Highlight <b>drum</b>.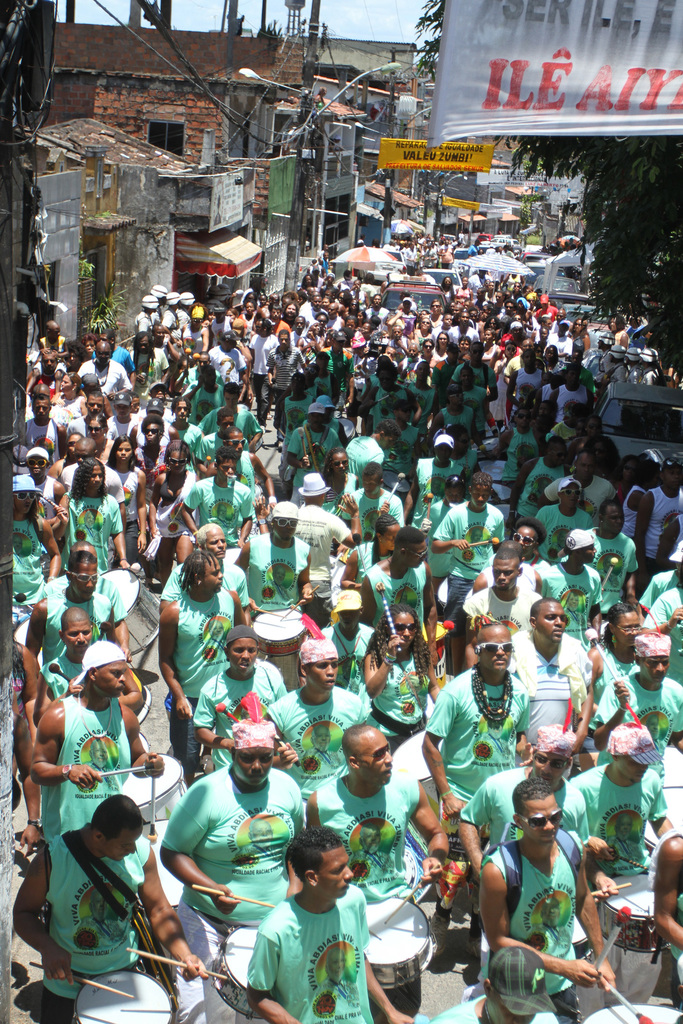
Highlighted region: 363,897,437,991.
